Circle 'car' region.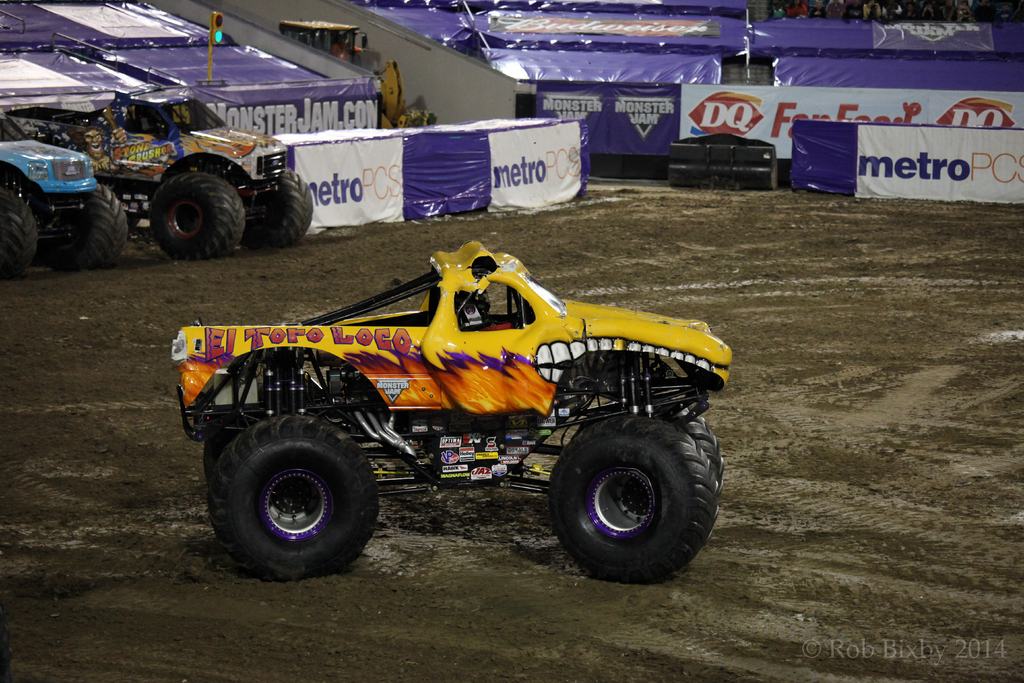
Region: (169, 247, 740, 587).
